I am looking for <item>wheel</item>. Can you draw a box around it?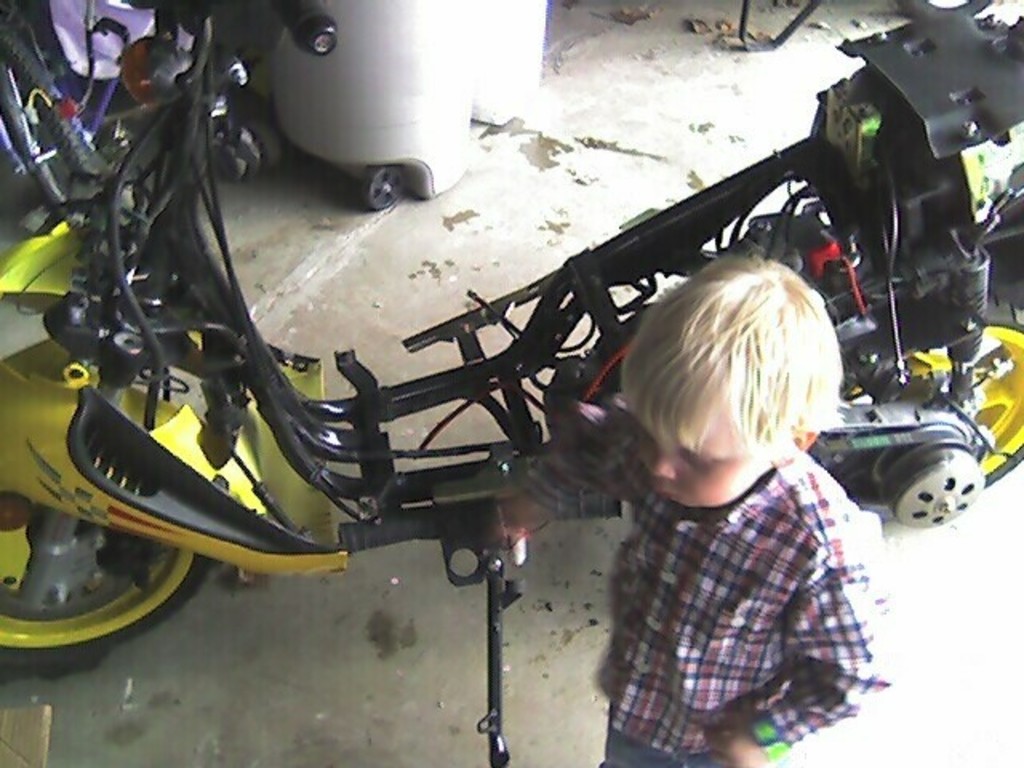
Sure, the bounding box is <region>808, 285, 1022, 523</region>.
